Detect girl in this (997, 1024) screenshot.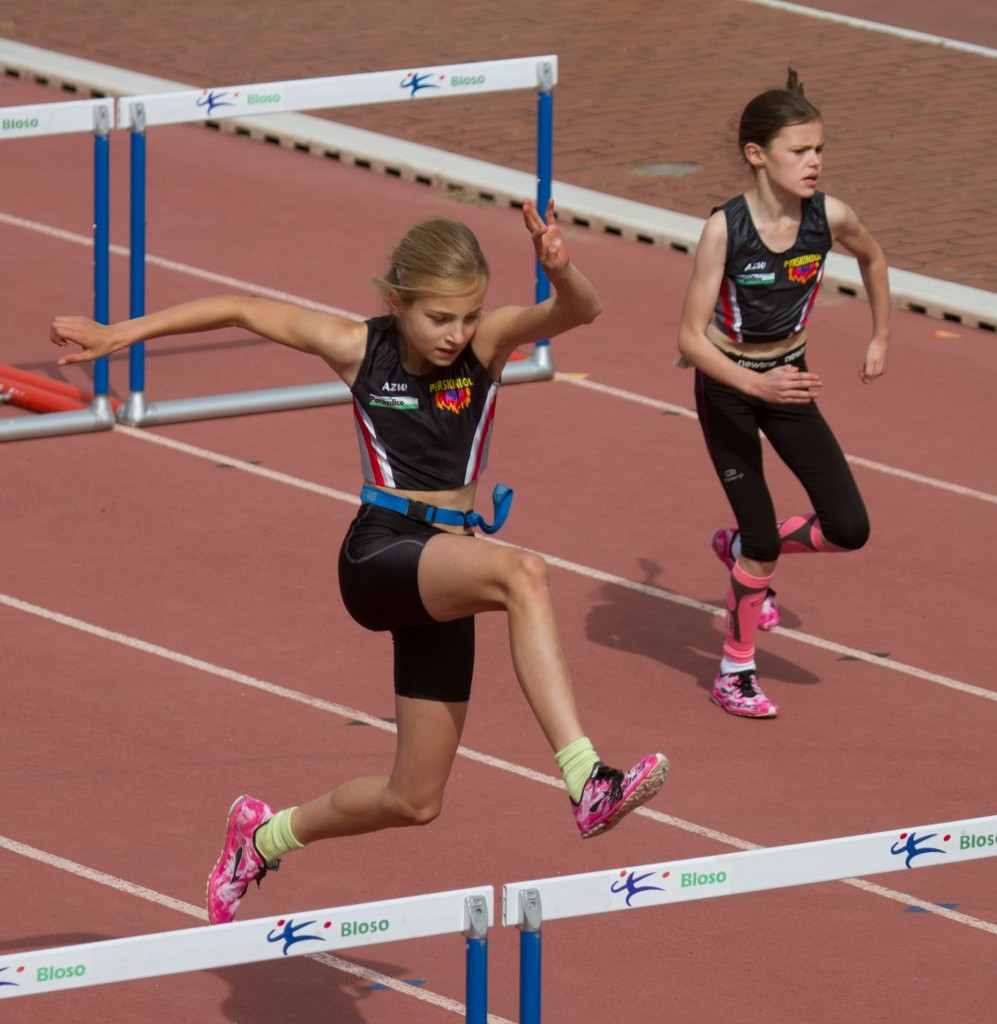
Detection: <bbox>55, 202, 669, 920</bbox>.
